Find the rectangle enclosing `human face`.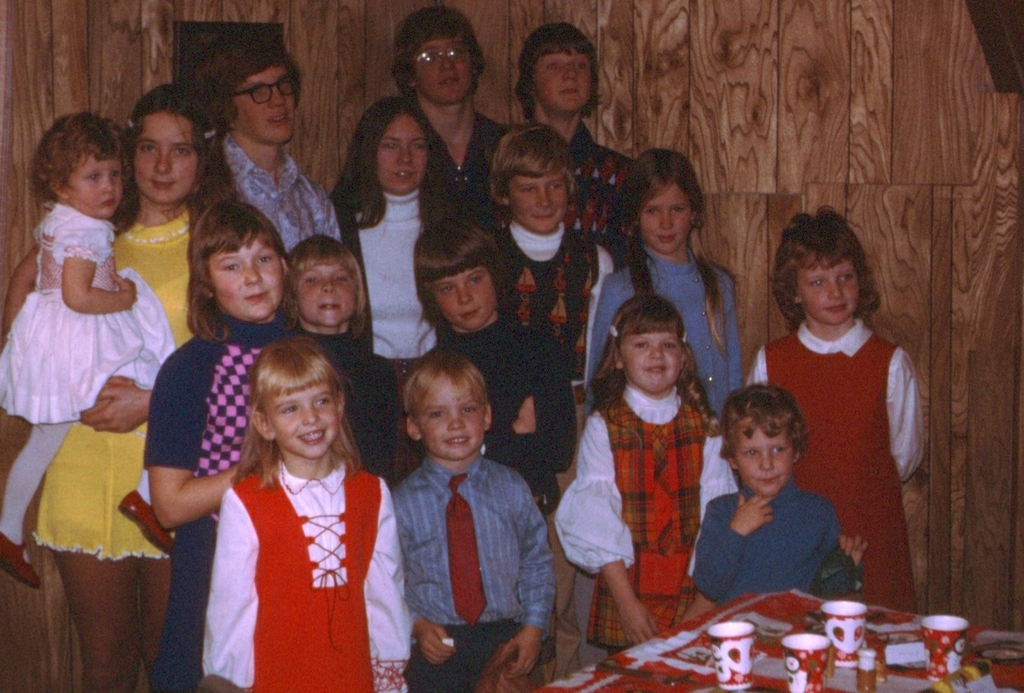
238,66,294,141.
